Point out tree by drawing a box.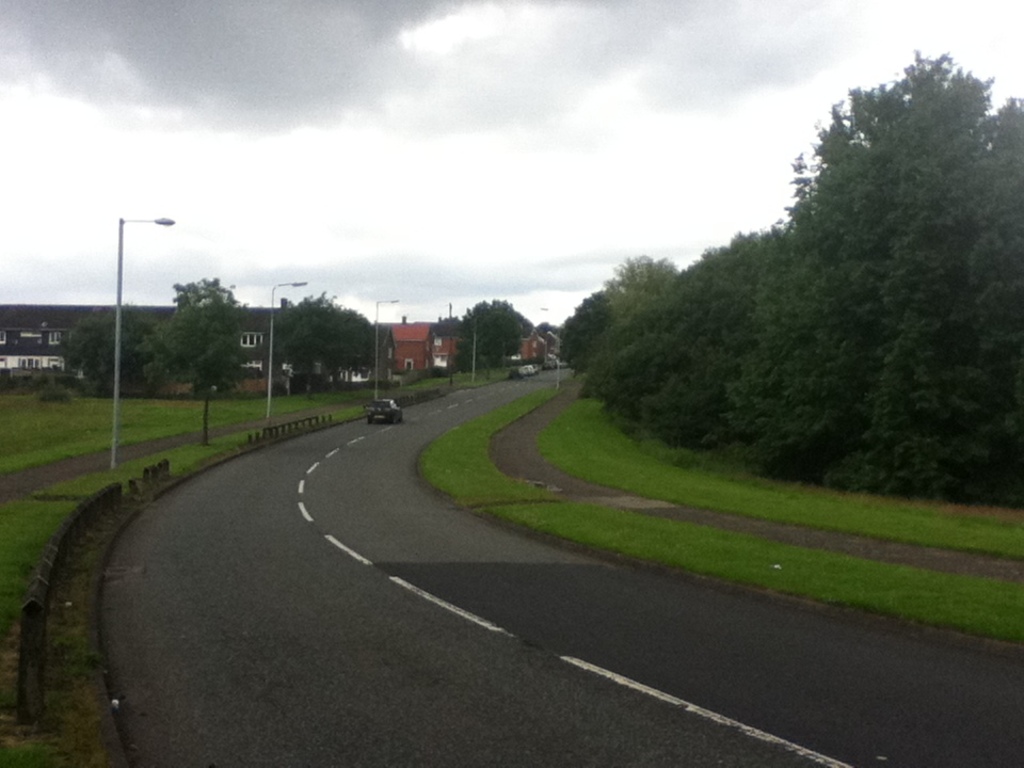
rect(432, 314, 462, 339).
